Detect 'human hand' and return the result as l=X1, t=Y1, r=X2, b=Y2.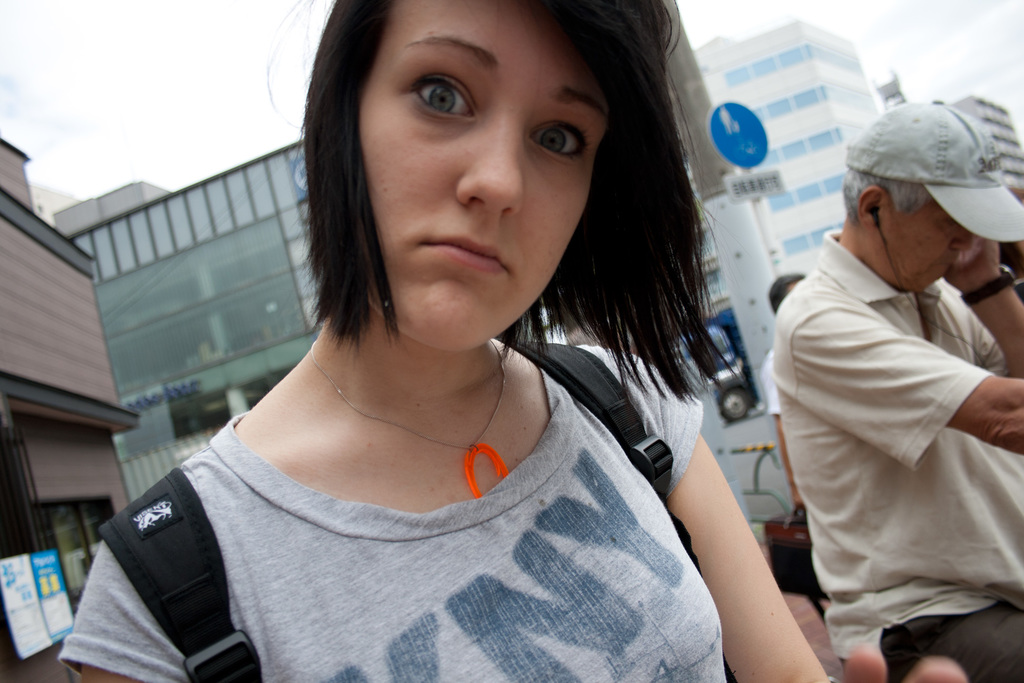
l=835, t=640, r=972, b=682.
